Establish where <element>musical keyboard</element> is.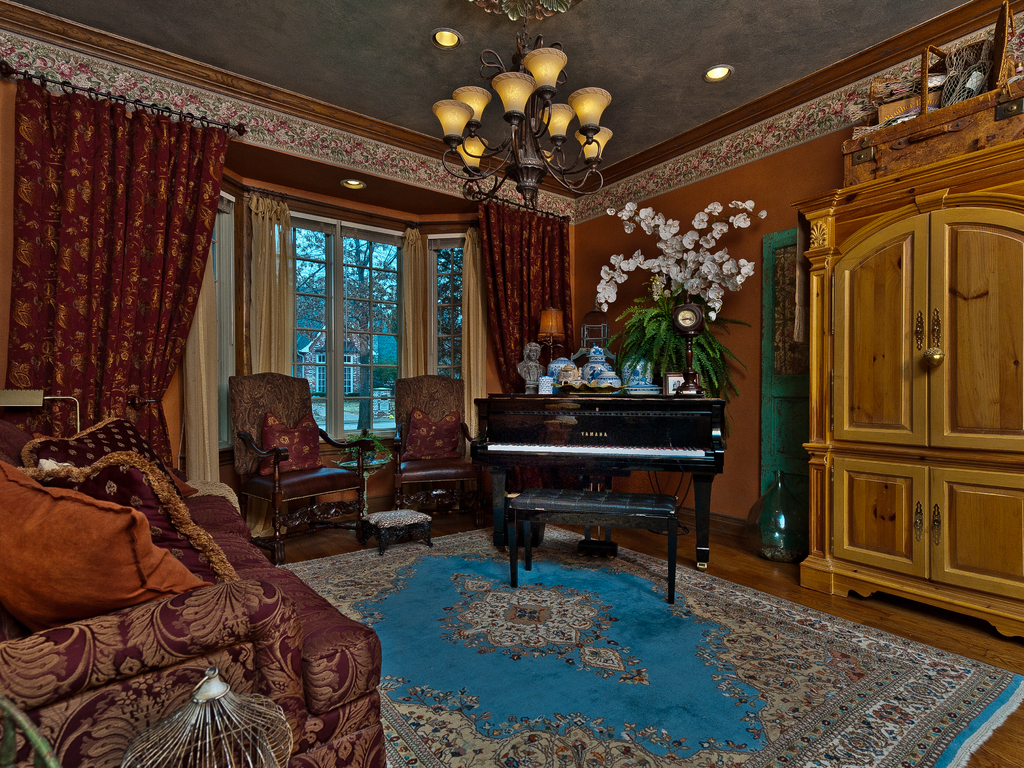
Established at locate(477, 441, 709, 459).
